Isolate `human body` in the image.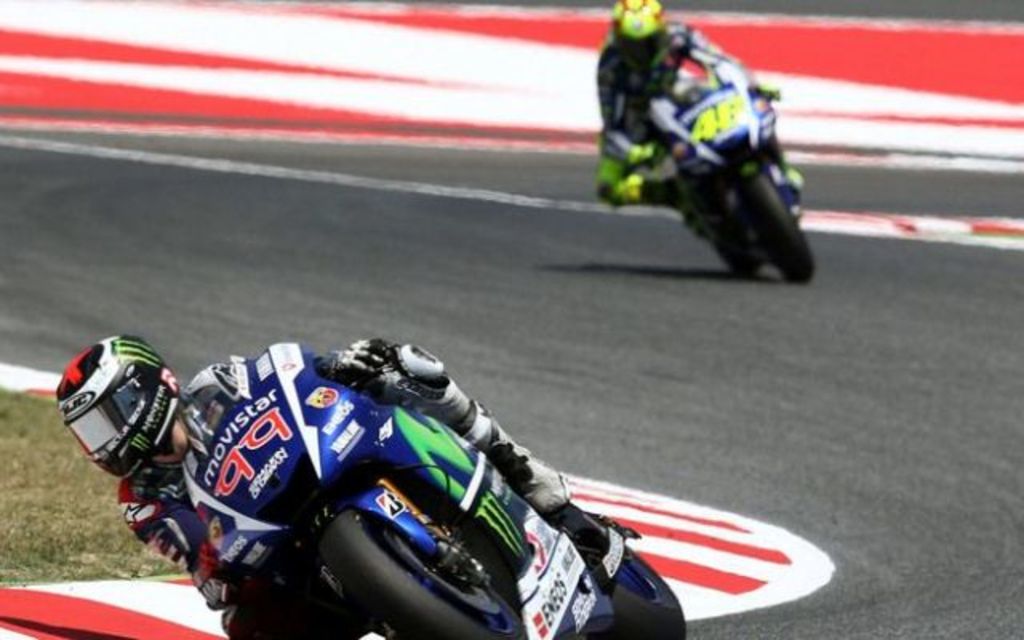
Isolated region: 597 0 766 198.
